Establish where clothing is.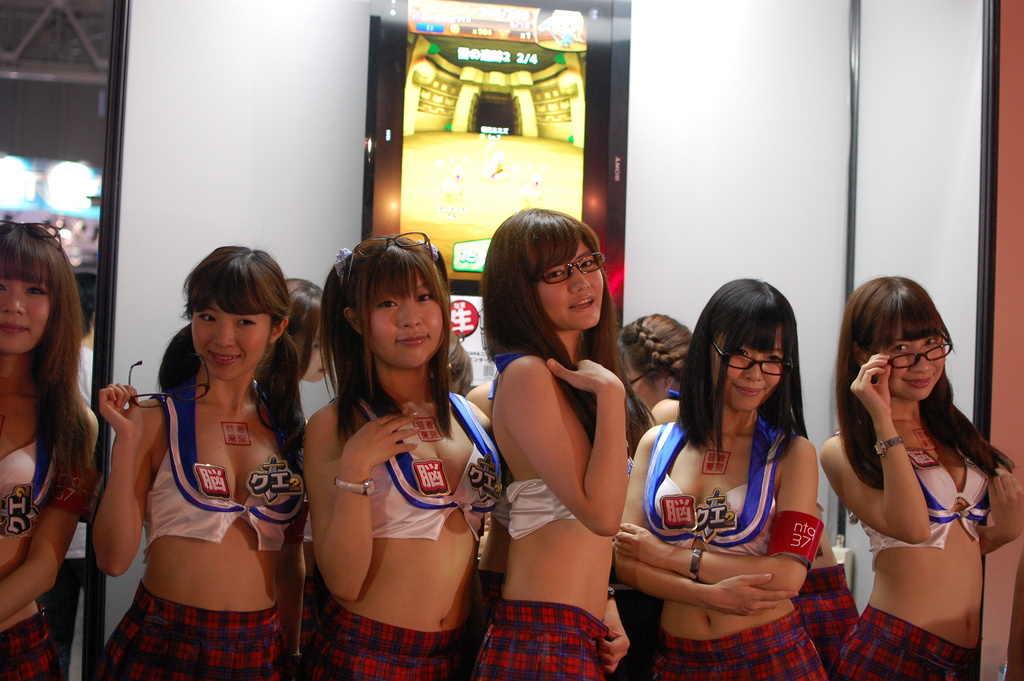
Established at [338,389,495,545].
